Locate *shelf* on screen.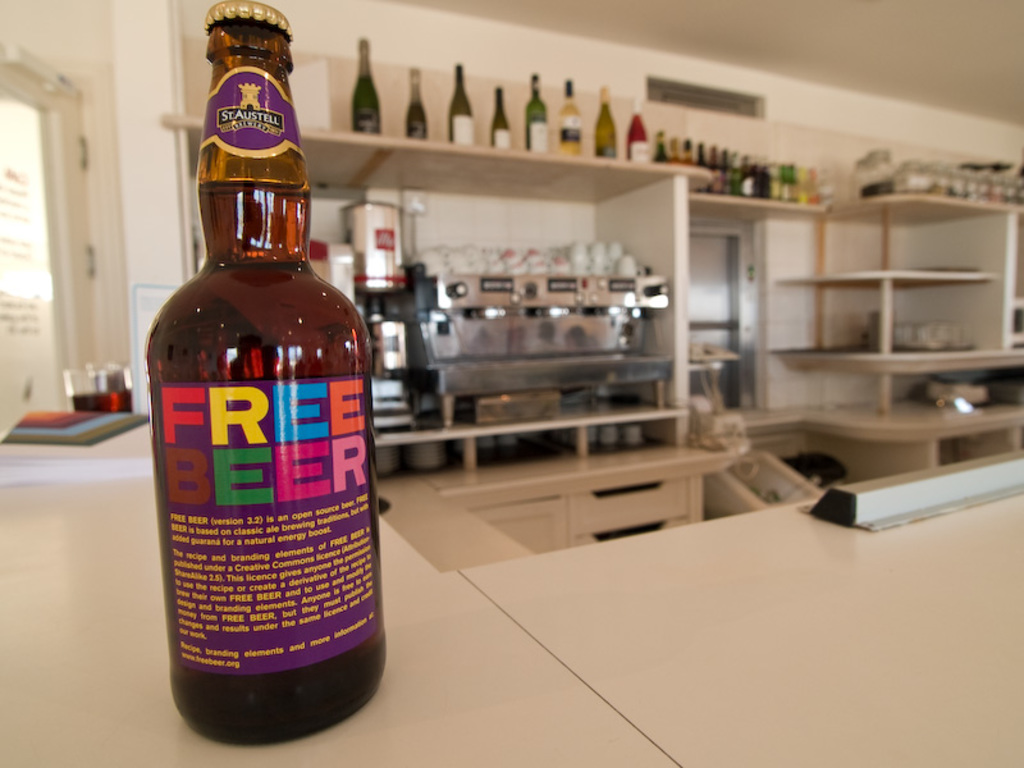
On screen at (left=161, top=104, right=717, bottom=530).
